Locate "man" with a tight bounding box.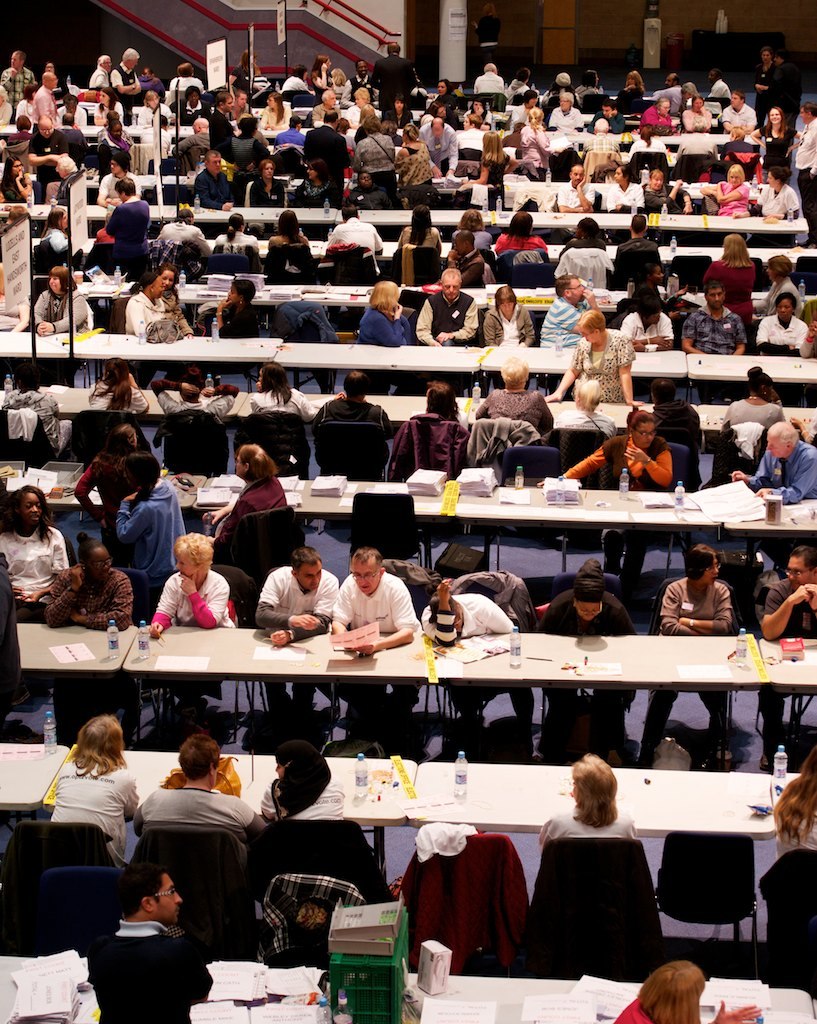
(273,112,307,150).
